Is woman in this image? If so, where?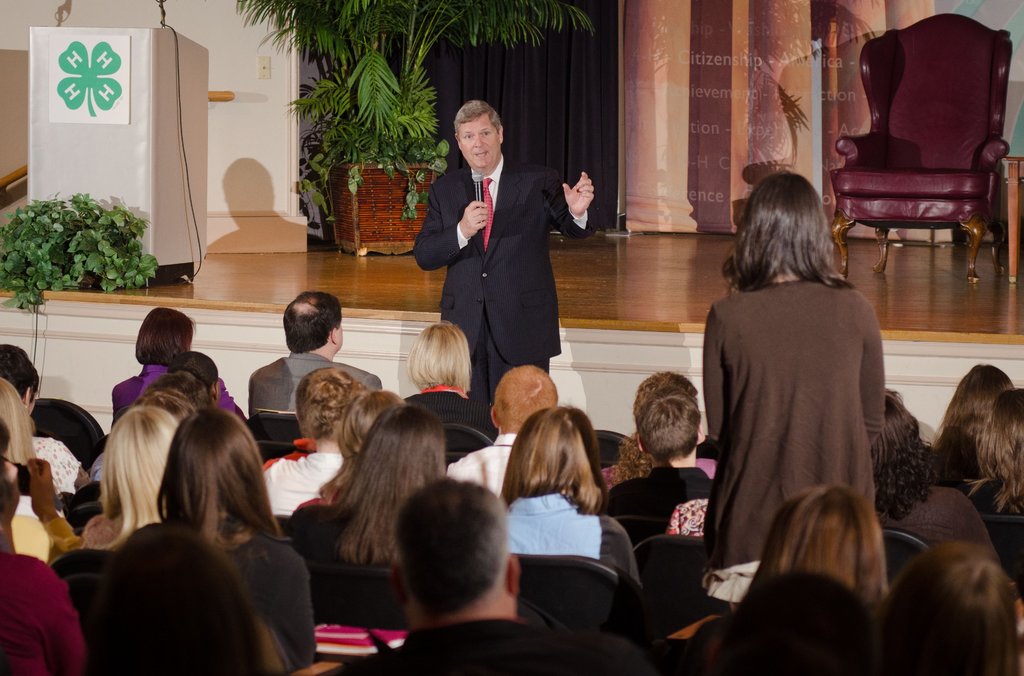
Yes, at bbox(295, 402, 459, 567).
